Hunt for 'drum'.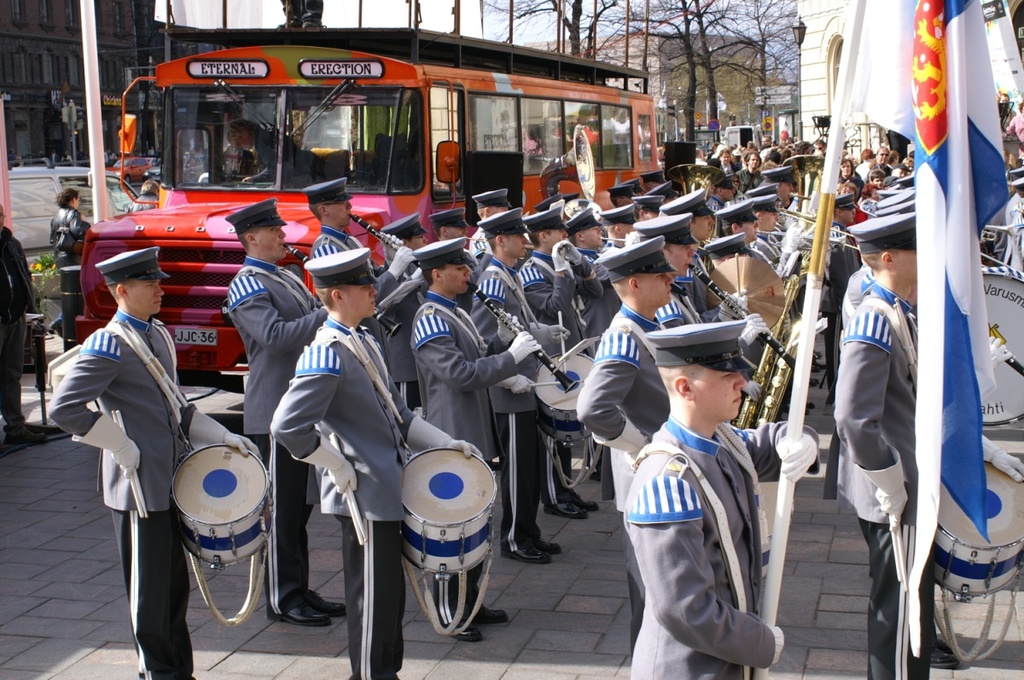
Hunted down at bbox=[924, 456, 1023, 599].
